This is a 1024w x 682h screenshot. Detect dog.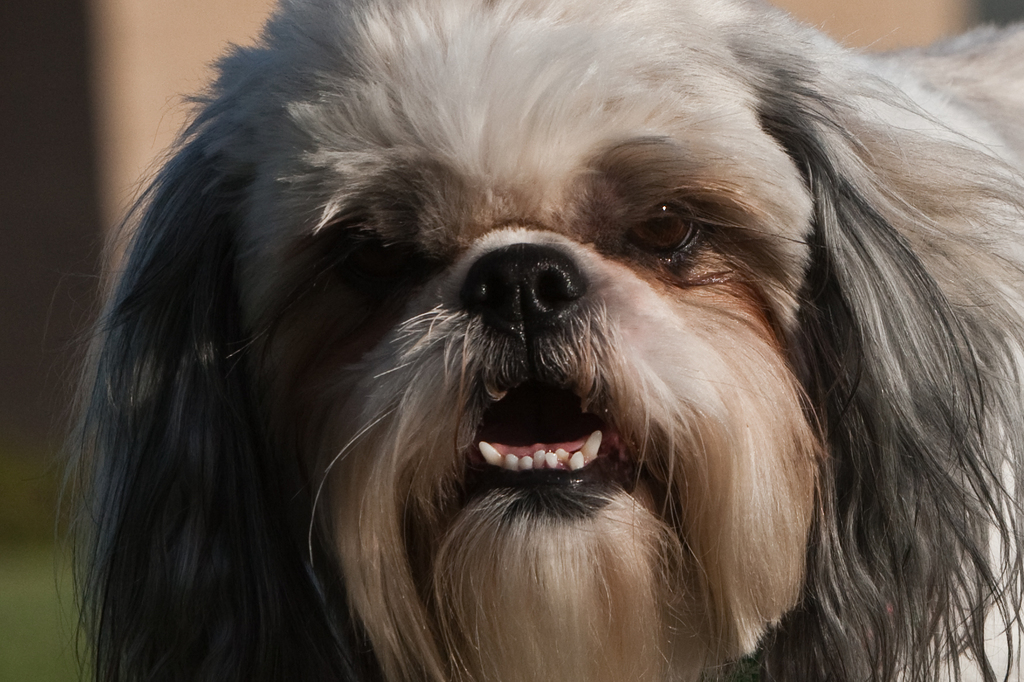
box(43, 0, 1023, 681).
